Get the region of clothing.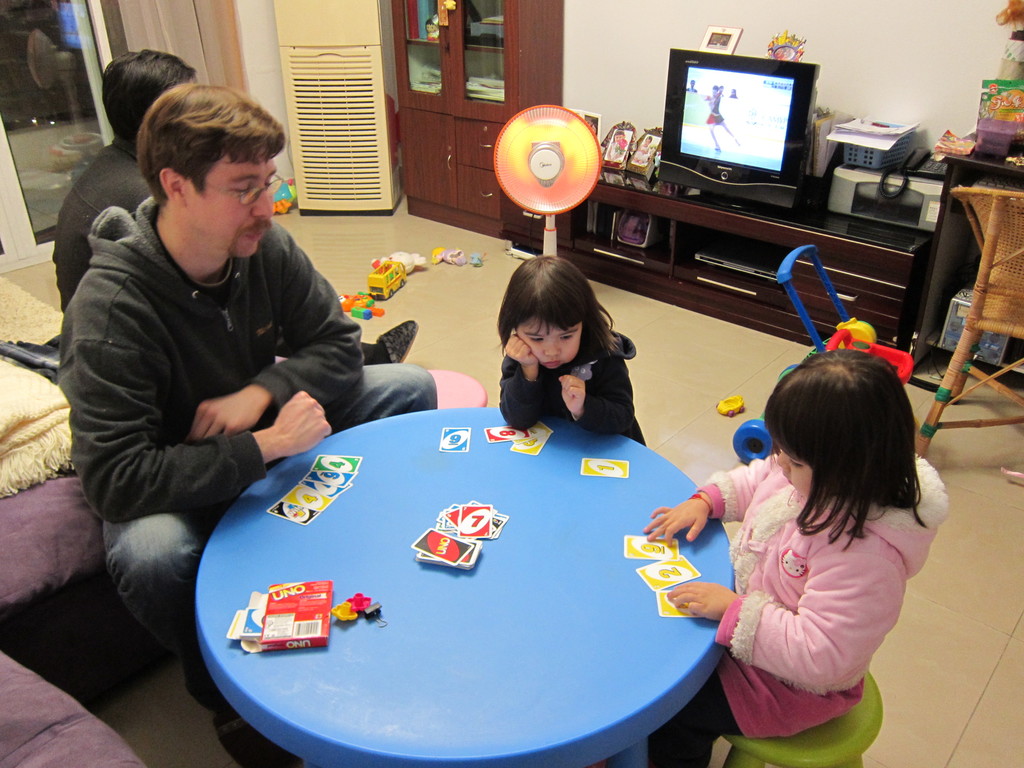
<bbox>705, 94, 726, 119</bbox>.
